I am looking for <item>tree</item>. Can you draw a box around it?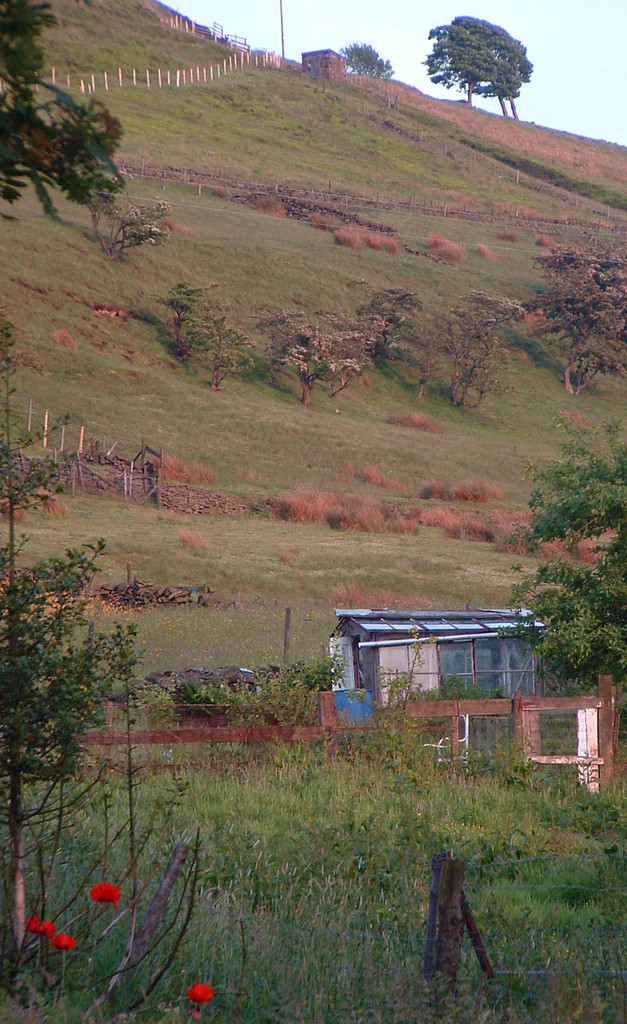
Sure, the bounding box is 0 0 113 211.
